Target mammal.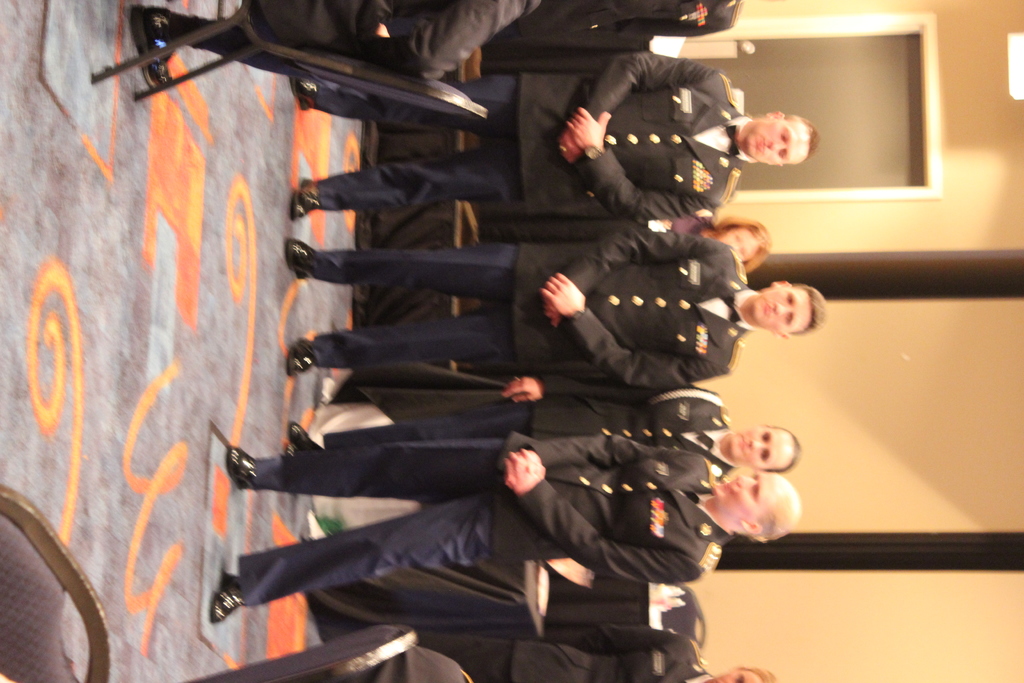
Target region: [344,648,467,682].
